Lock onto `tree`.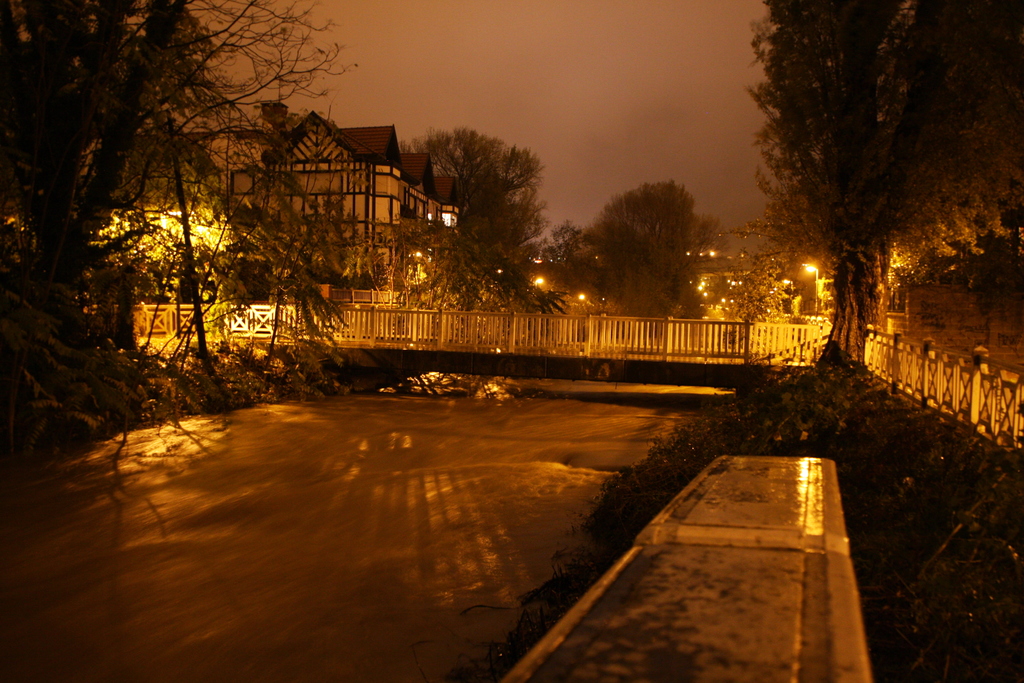
Locked: select_region(397, 124, 550, 282).
